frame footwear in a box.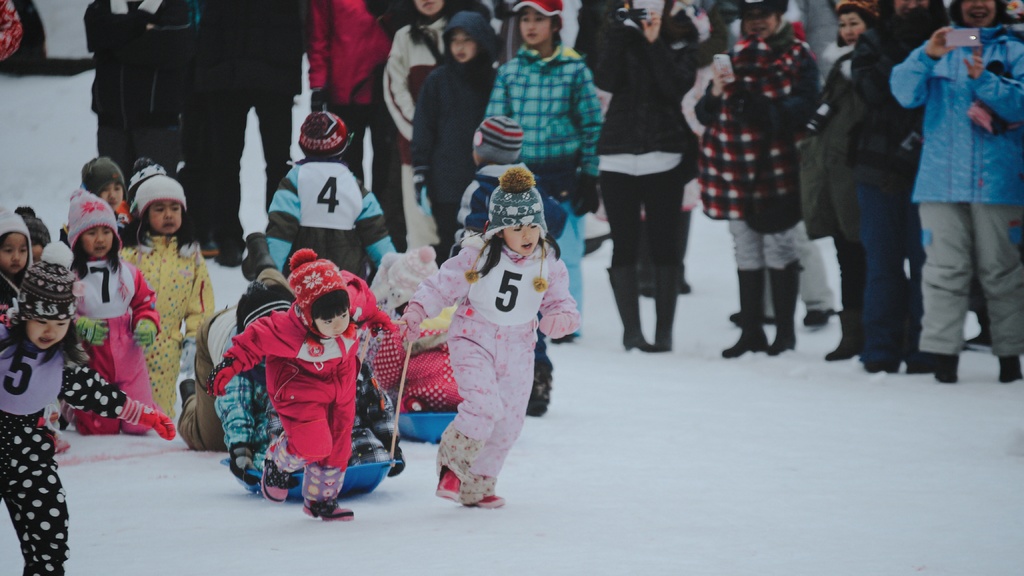
select_region(927, 350, 957, 384).
